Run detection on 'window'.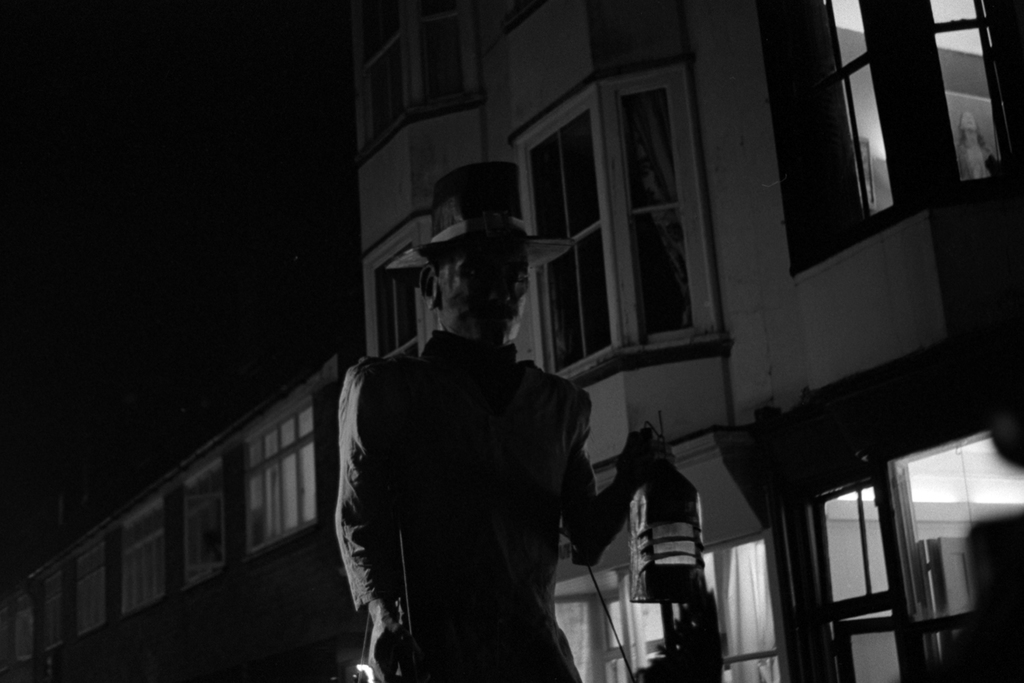
Result: pyautogui.locateOnScreen(527, 74, 697, 368).
